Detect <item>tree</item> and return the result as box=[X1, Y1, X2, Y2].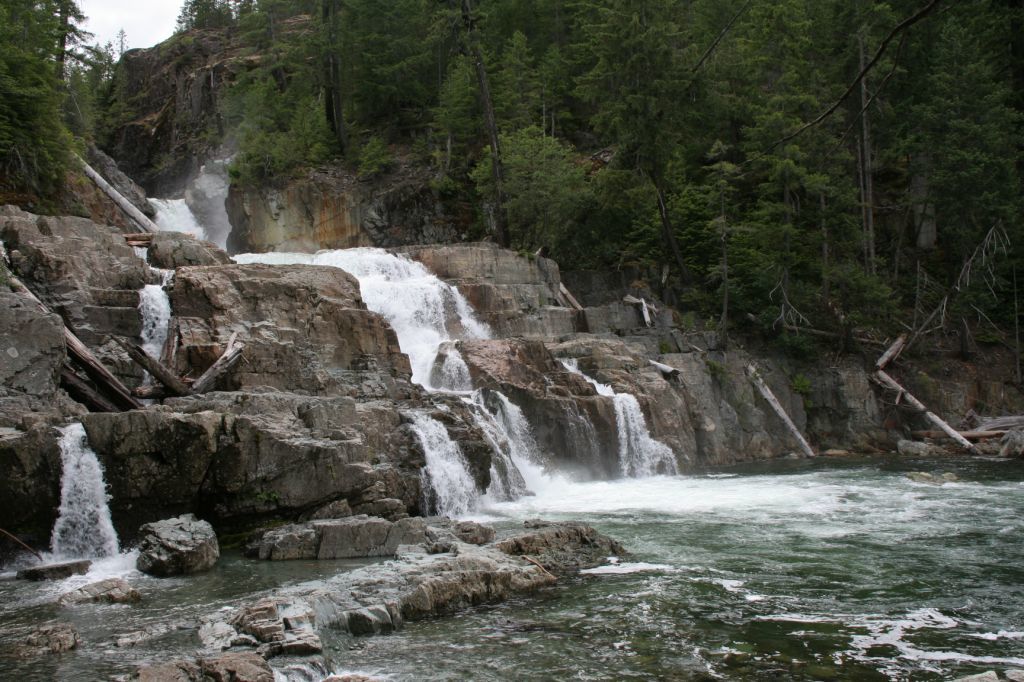
box=[0, 0, 107, 207].
